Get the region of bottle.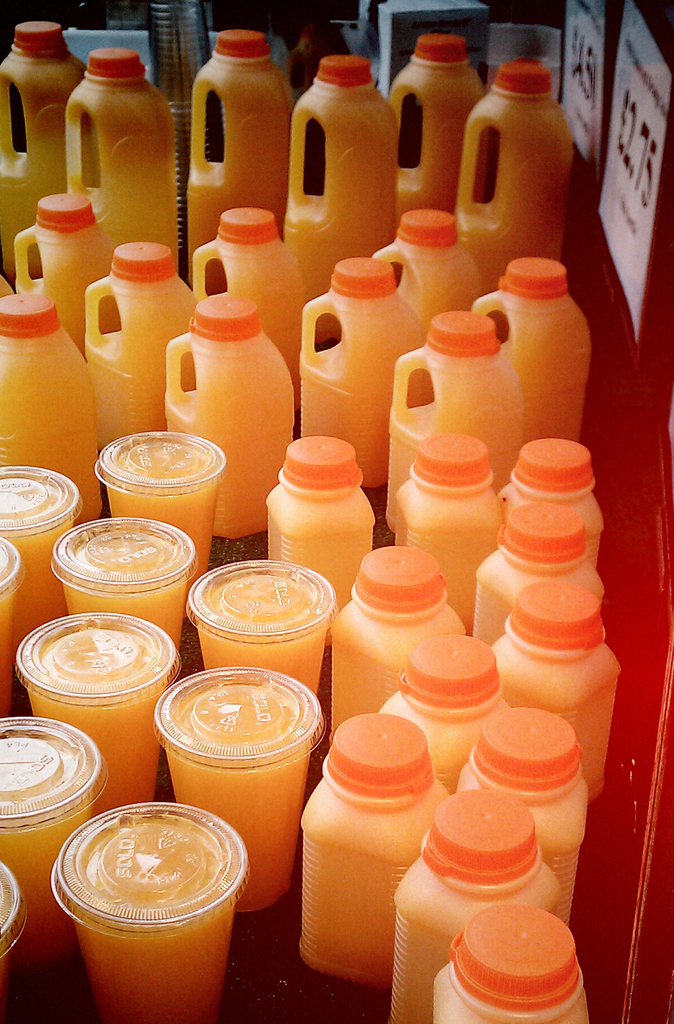
x1=81, y1=239, x2=195, y2=445.
